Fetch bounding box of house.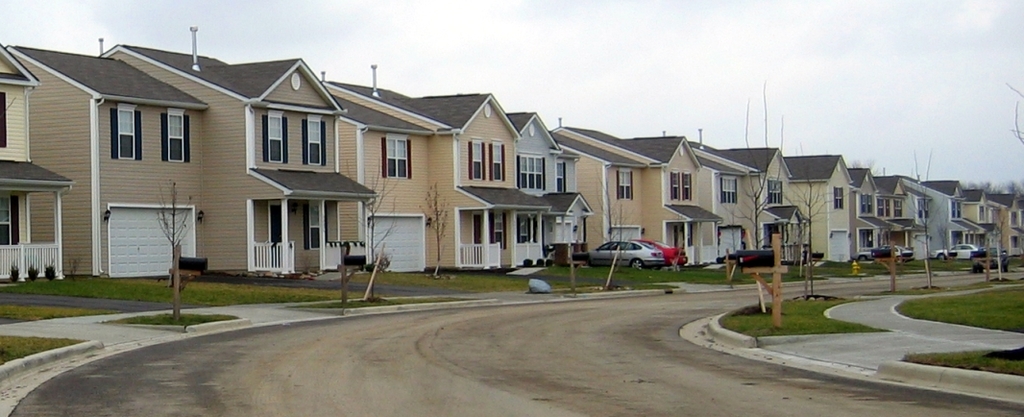
Bbox: <region>986, 188, 1023, 261</region>.
